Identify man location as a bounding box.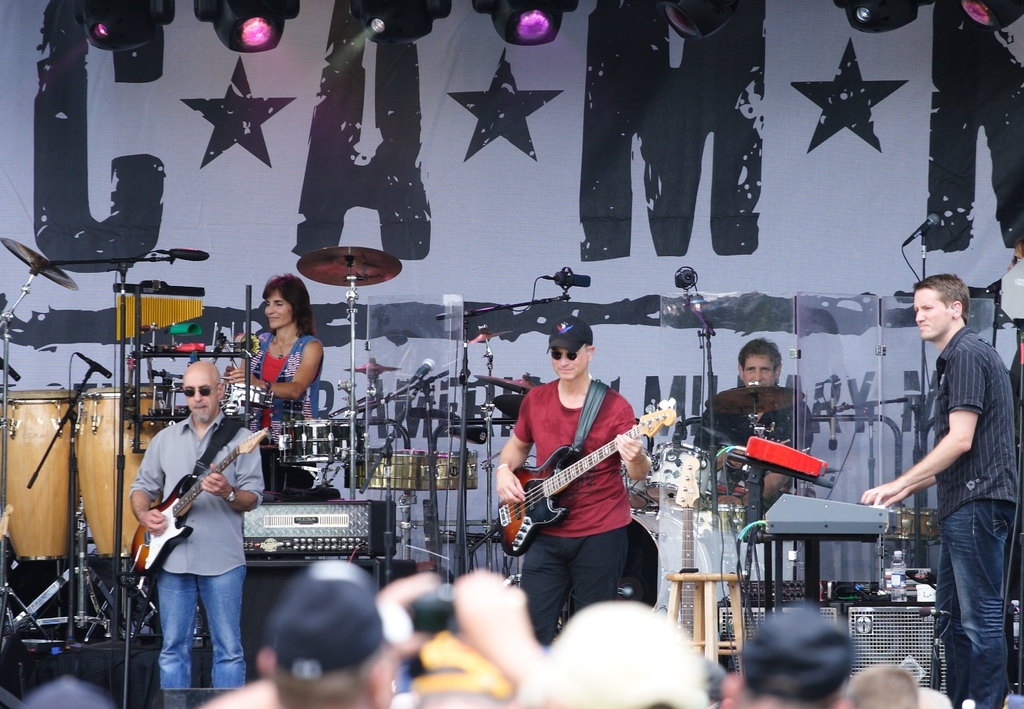
<box>857,270,1021,708</box>.
